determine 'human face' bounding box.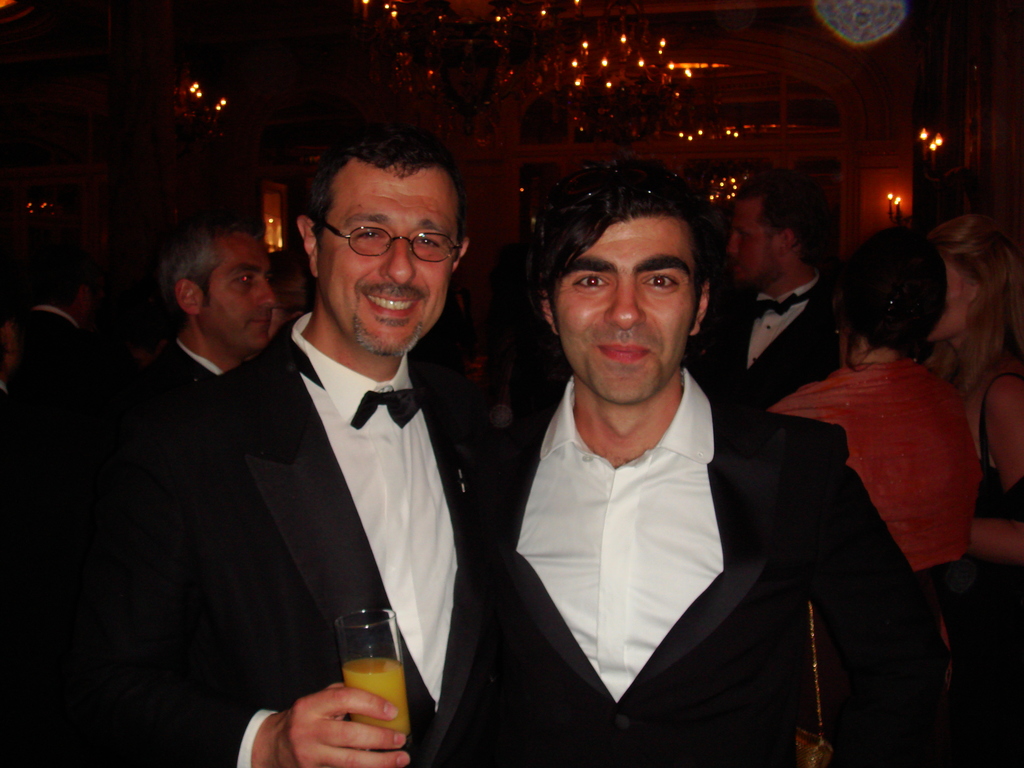
Determined: left=554, top=218, right=694, bottom=401.
